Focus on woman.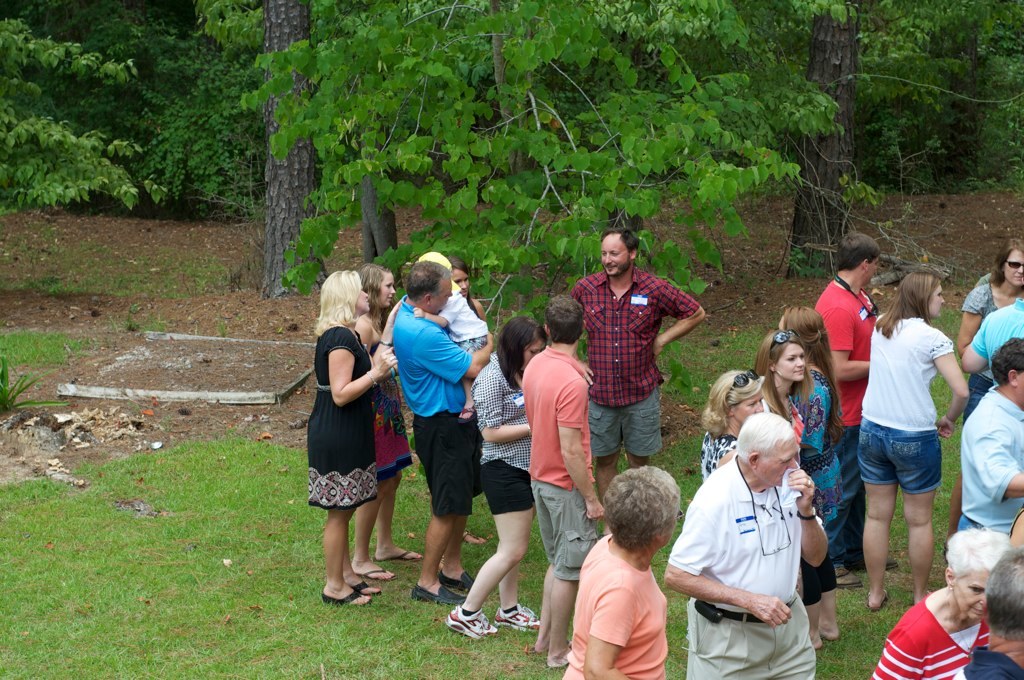
Focused at box=[440, 313, 542, 644].
